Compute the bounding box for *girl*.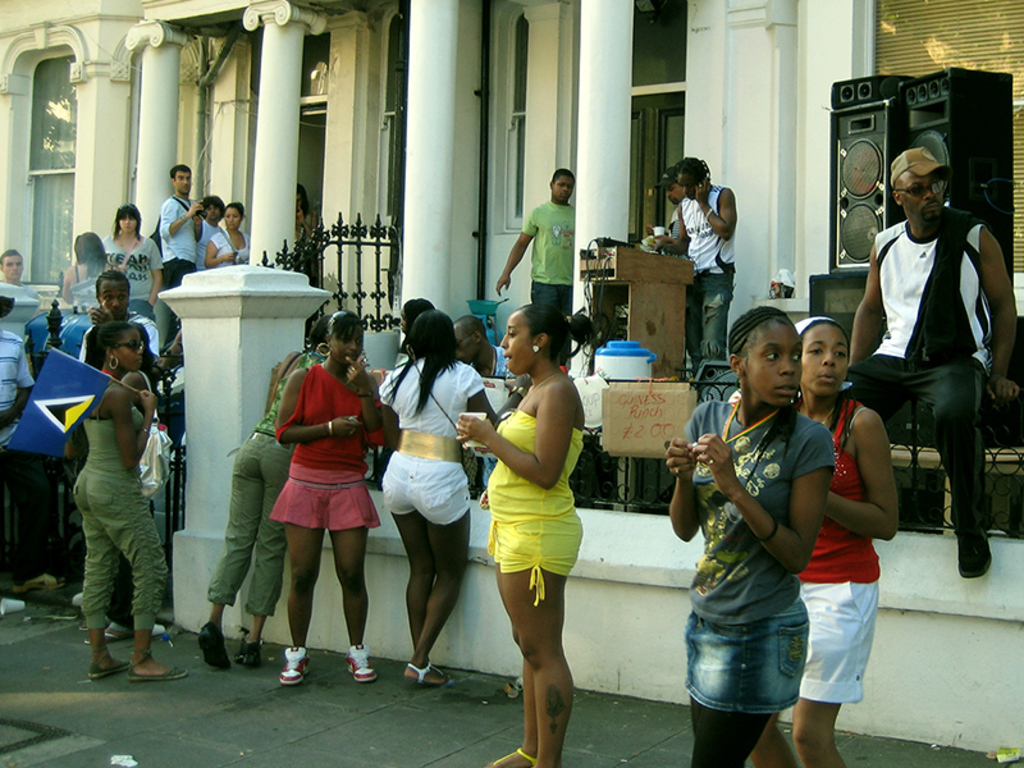
202, 204, 251, 268.
